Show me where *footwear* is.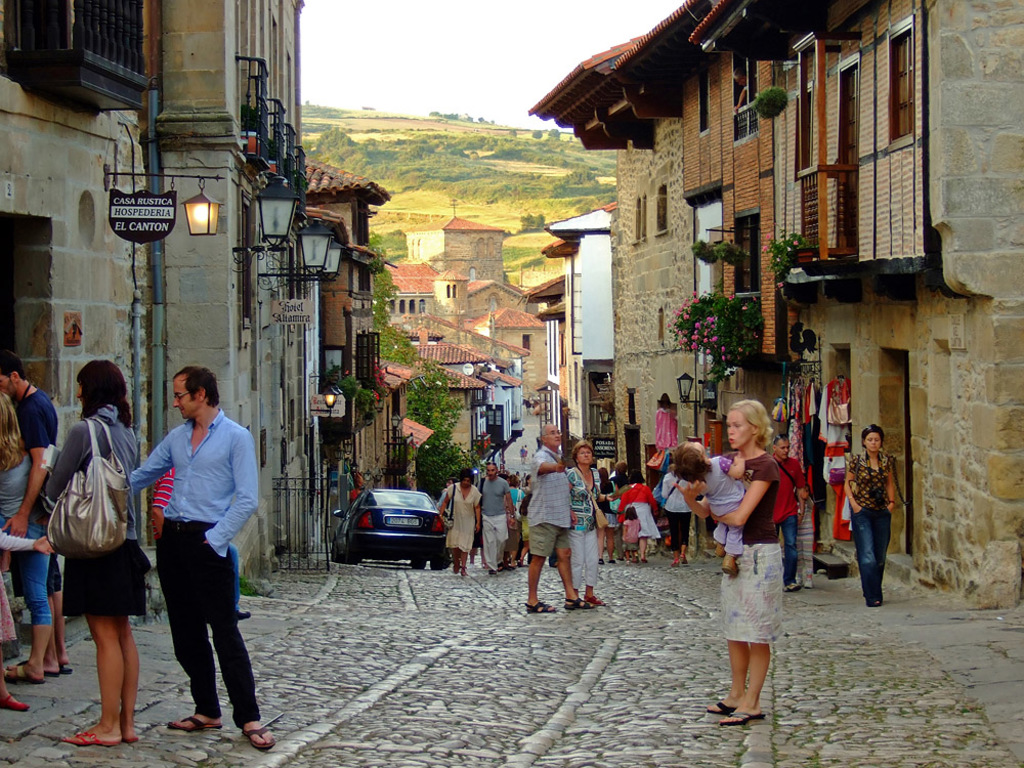
*footwear* is at 126, 732, 143, 746.
